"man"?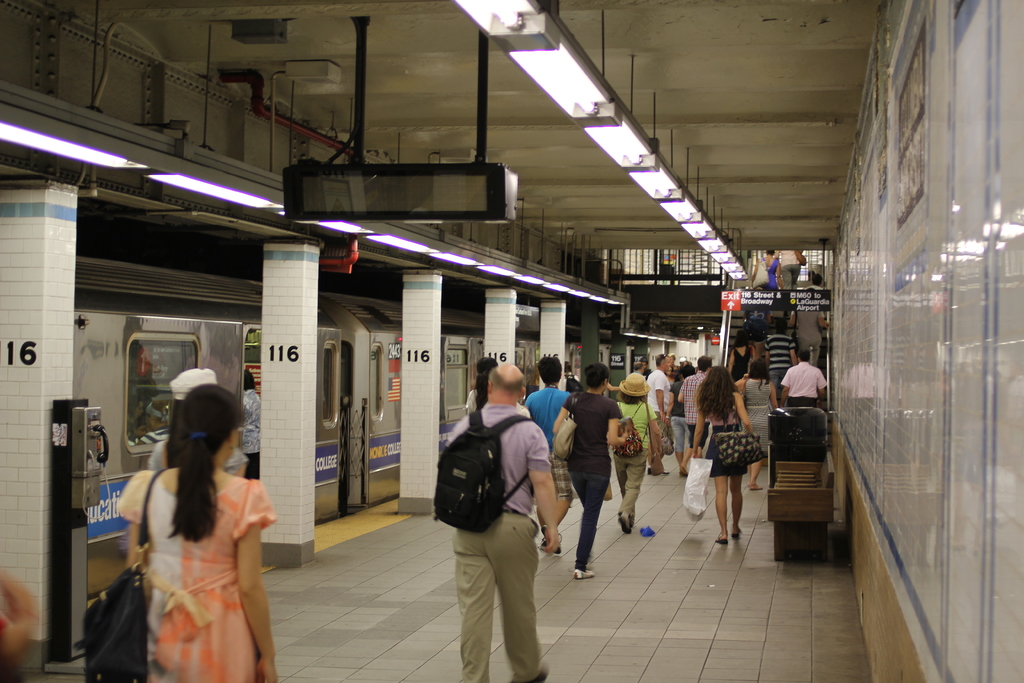
x1=520, y1=353, x2=575, y2=557
